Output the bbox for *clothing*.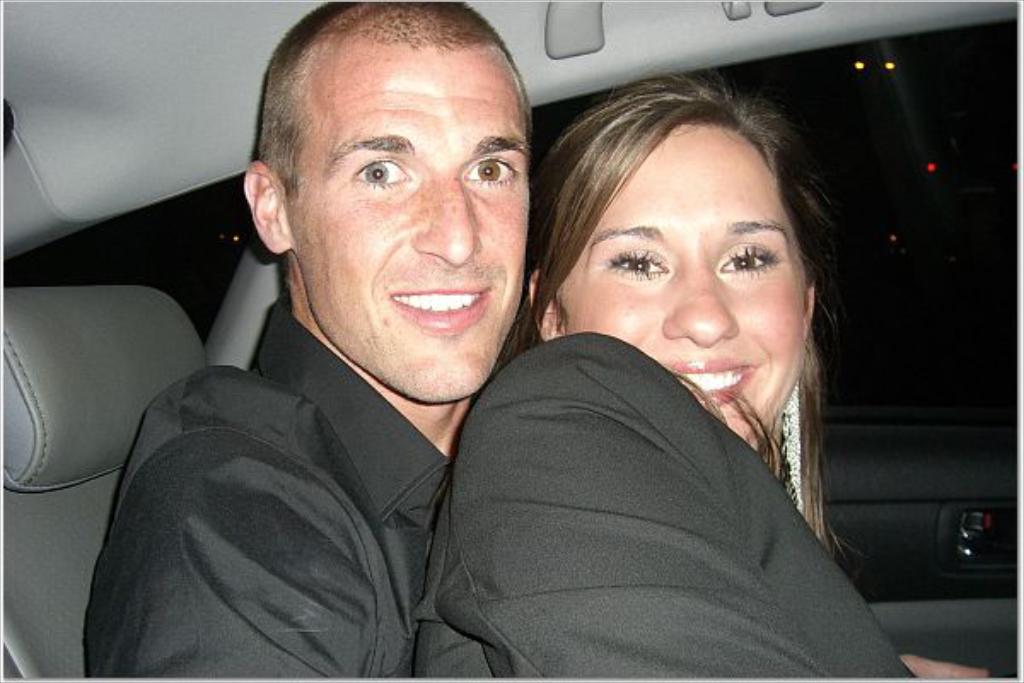
85/297/459/681.
